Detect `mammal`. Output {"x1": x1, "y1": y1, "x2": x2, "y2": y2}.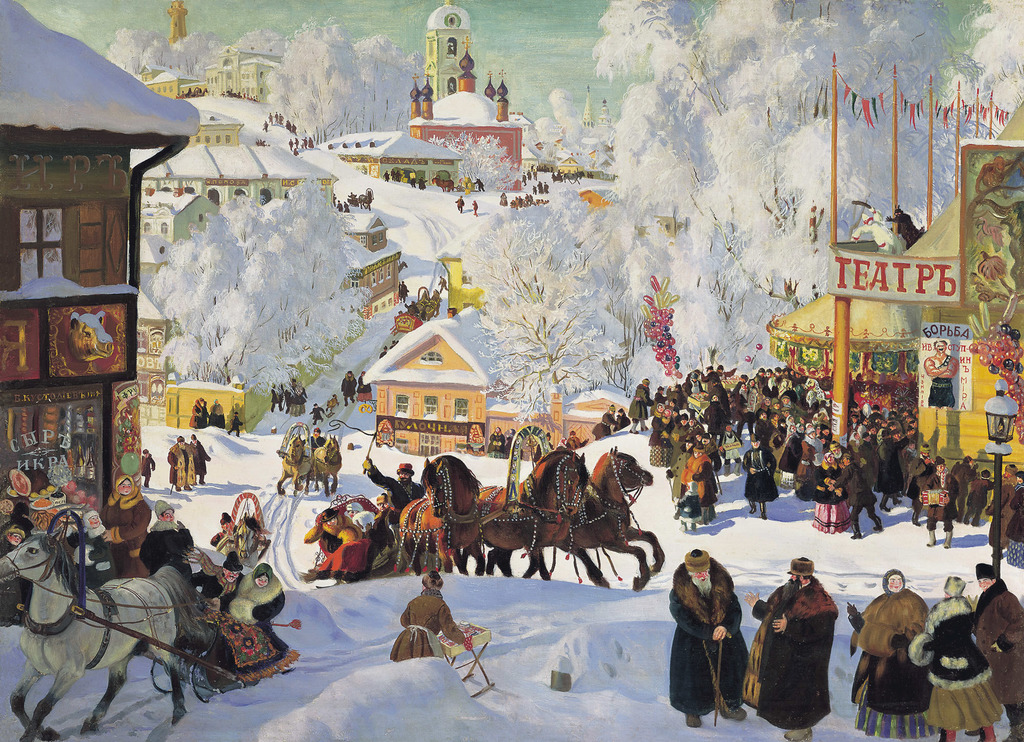
{"x1": 391, "y1": 445, "x2": 484, "y2": 571}.
